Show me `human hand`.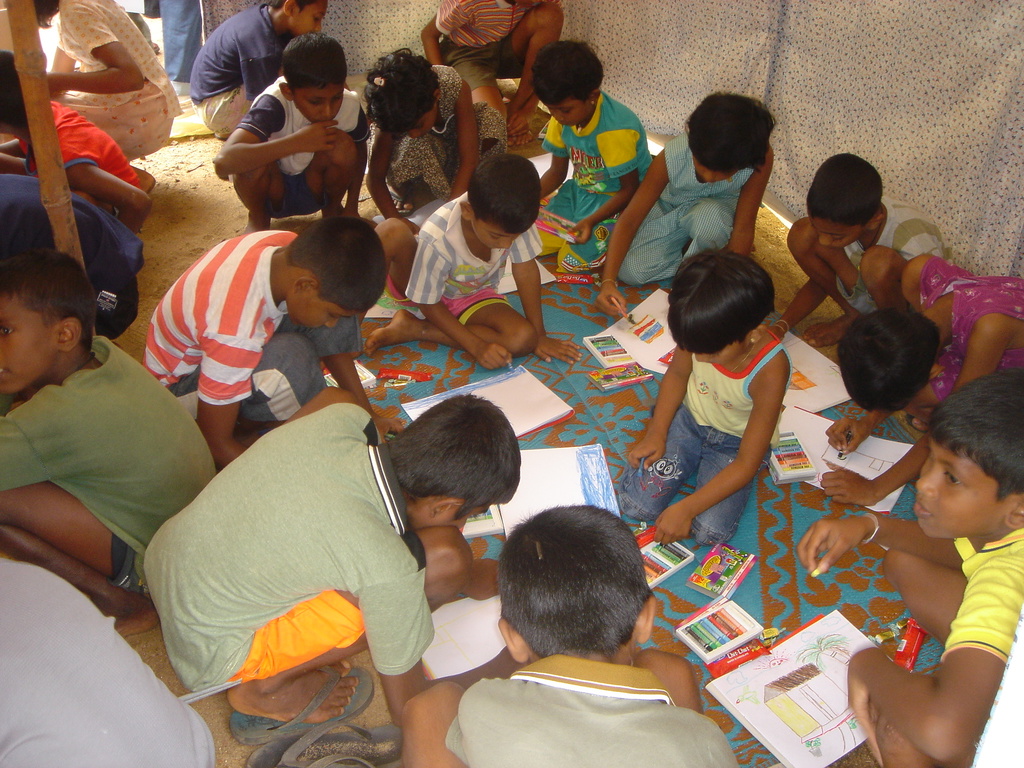
`human hand` is here: 592/282/628/319.
